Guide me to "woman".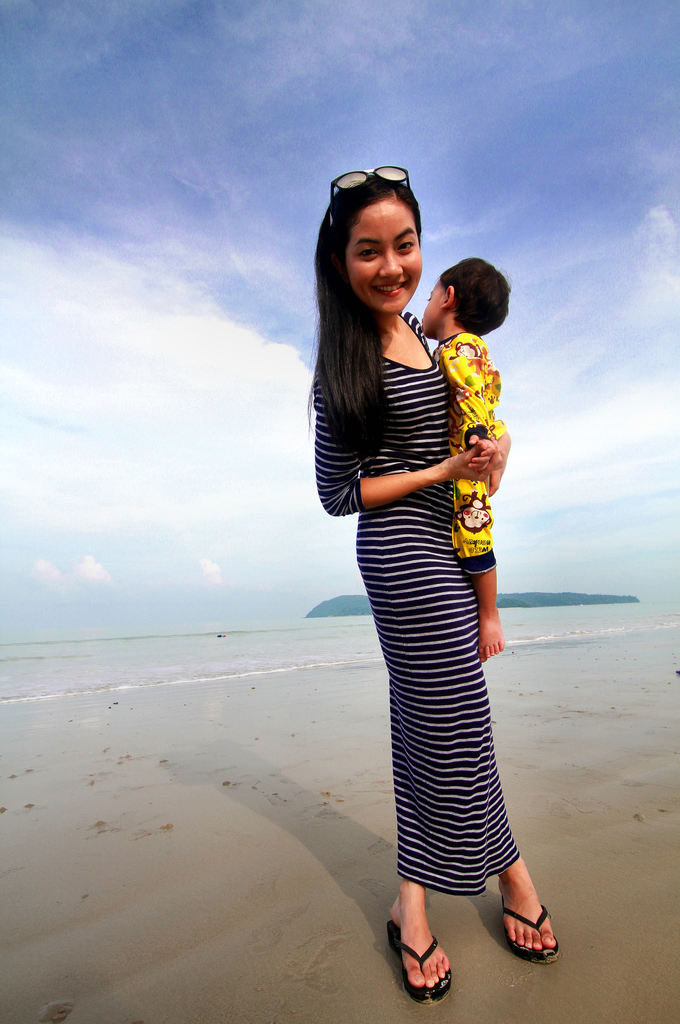
Guidance: [left=303, top=182, right=551, bottom=984].
